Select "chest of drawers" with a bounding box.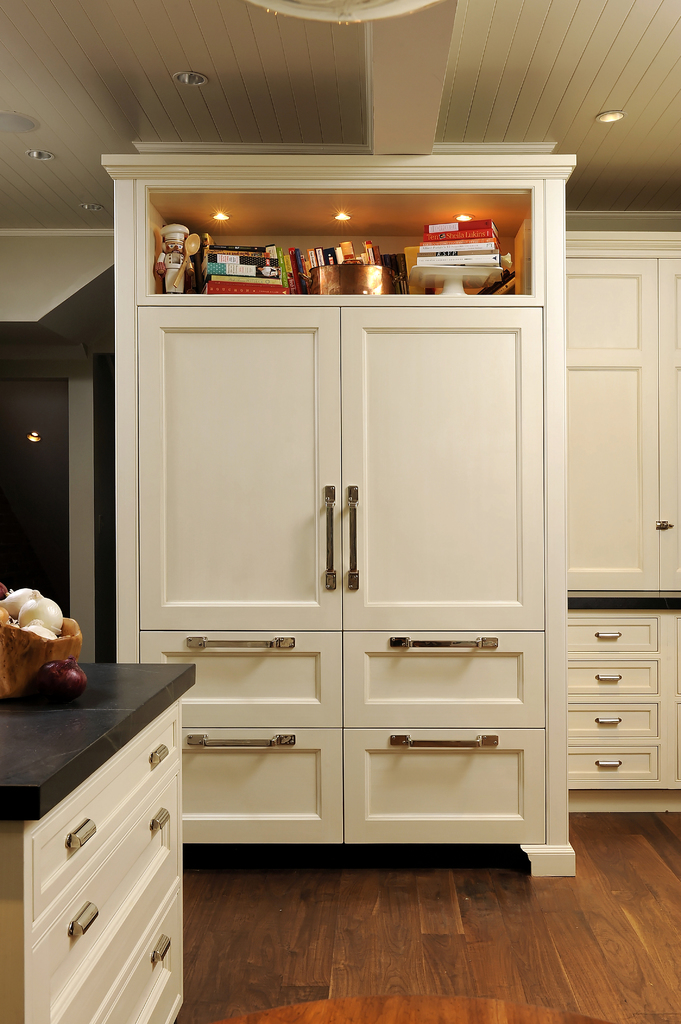
102,154,578,882.
